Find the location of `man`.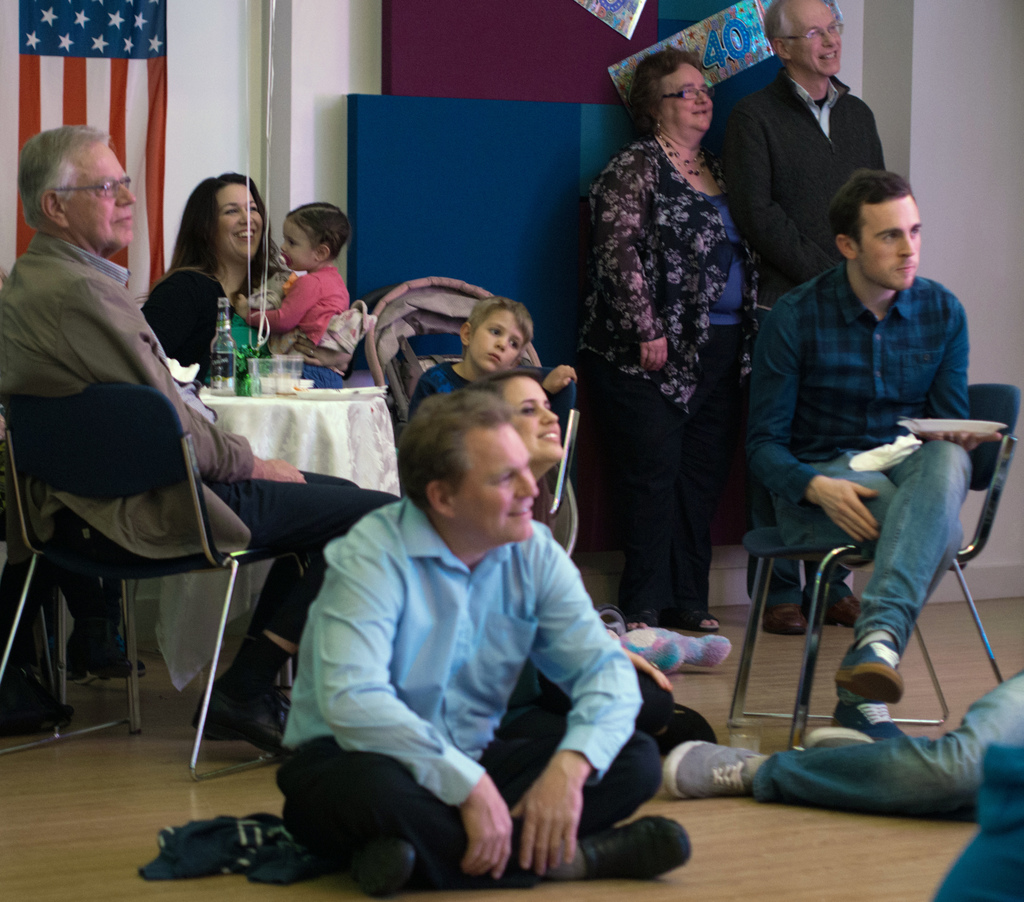
Location: box(739, 160, 1000, 742).
